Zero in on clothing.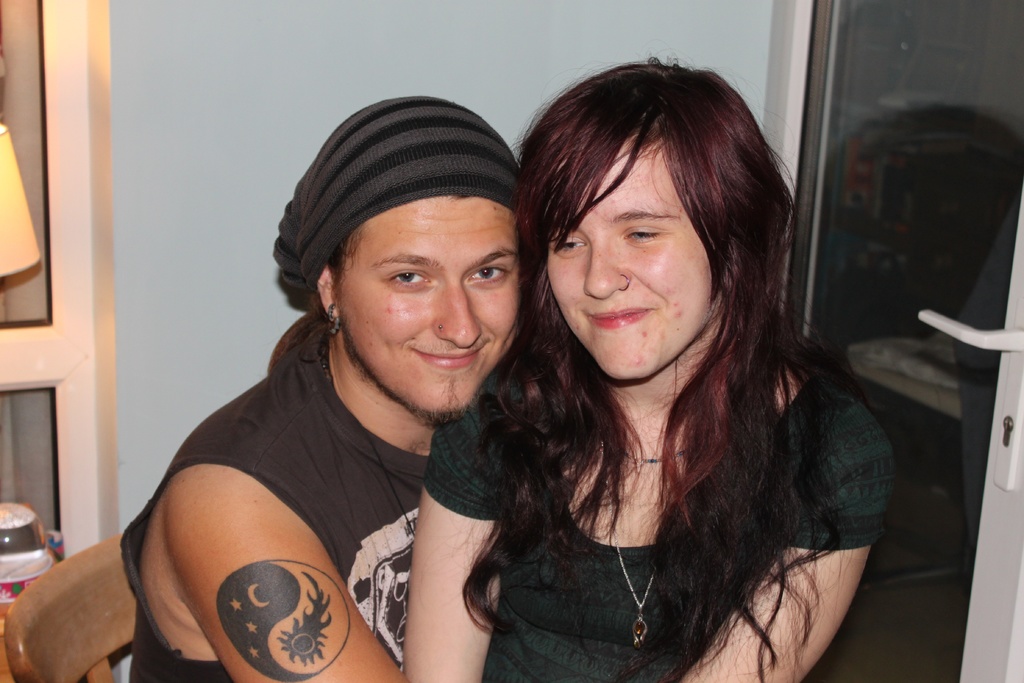
Zeroed in: [118, 323, 436, 682].
